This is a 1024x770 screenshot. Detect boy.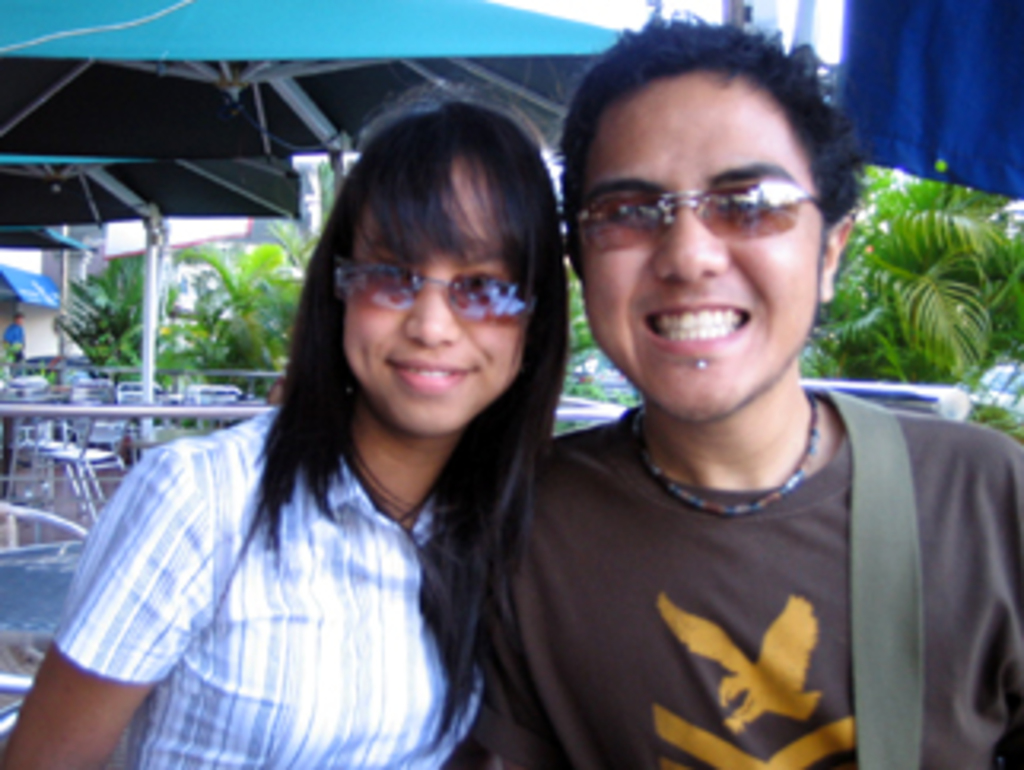
x1=474 y1=10 x2=1021 y2=767.
